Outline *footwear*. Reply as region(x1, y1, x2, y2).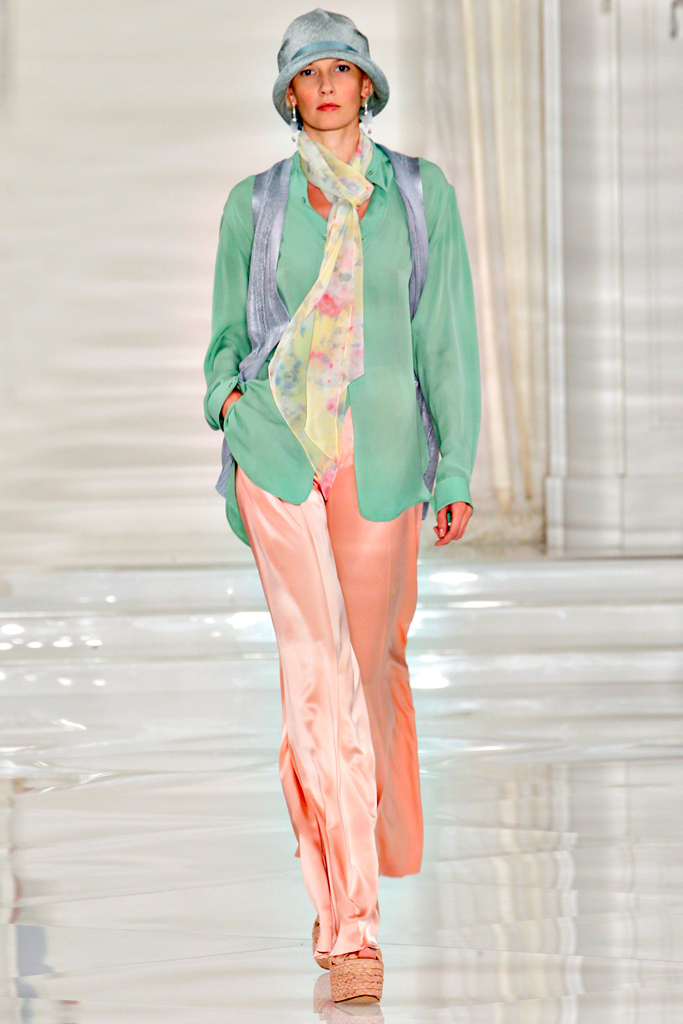
region(318, 933, 391, 1004).
